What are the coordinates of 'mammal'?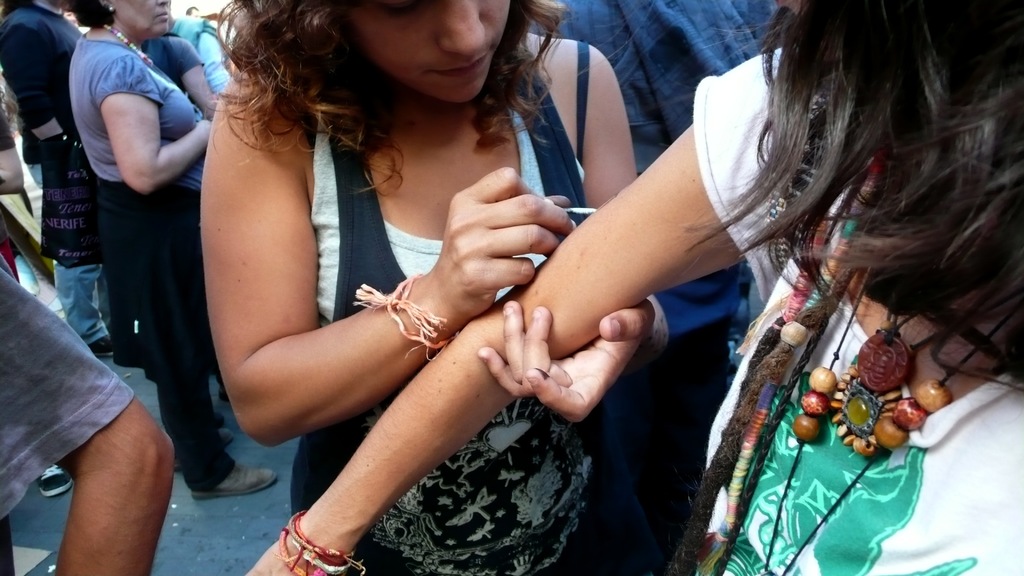
[68, 0, 280, 504].
